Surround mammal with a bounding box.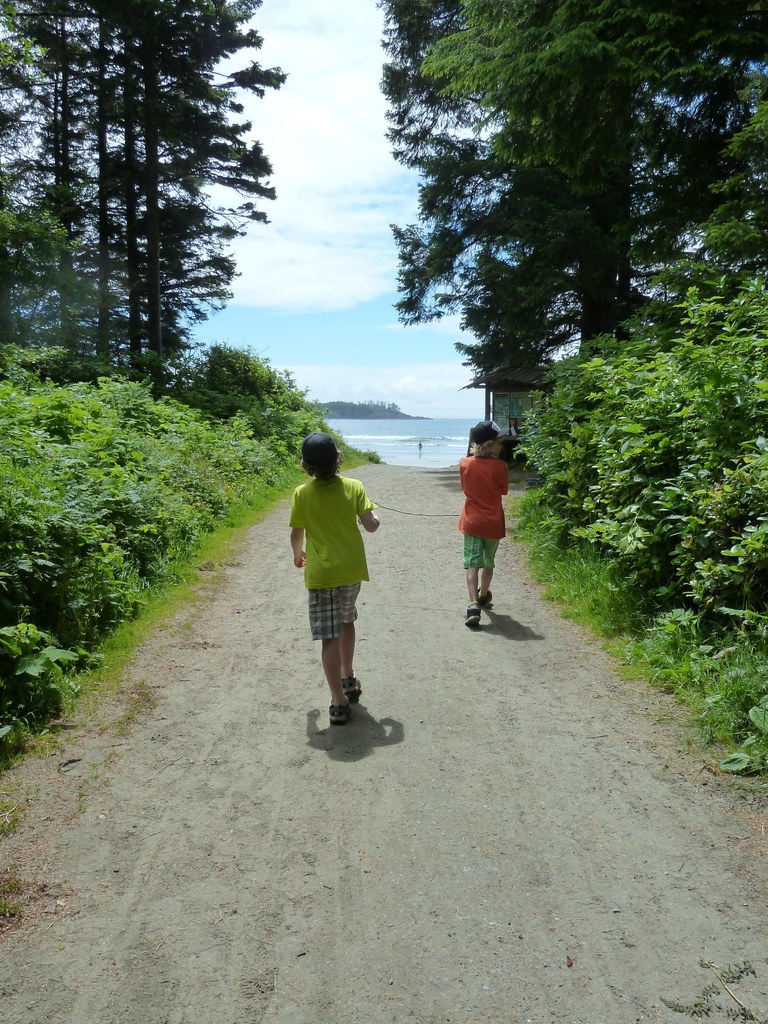
(left=458, top=431, right=522, bottom=598).
